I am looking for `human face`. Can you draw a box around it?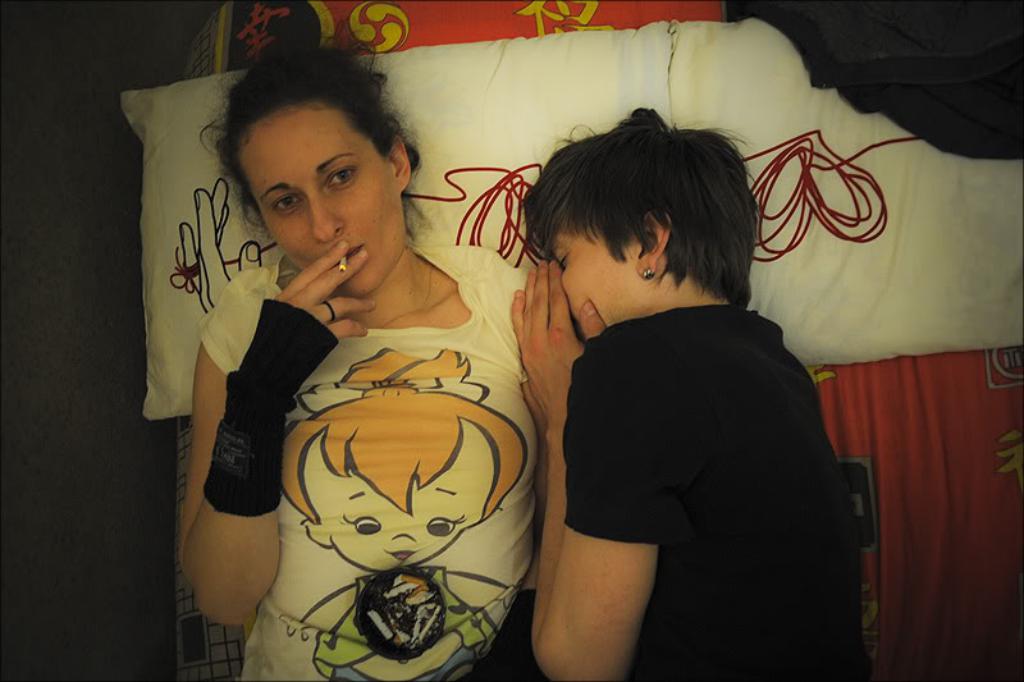
Sure, the bounding box is 550,228,639,343.
